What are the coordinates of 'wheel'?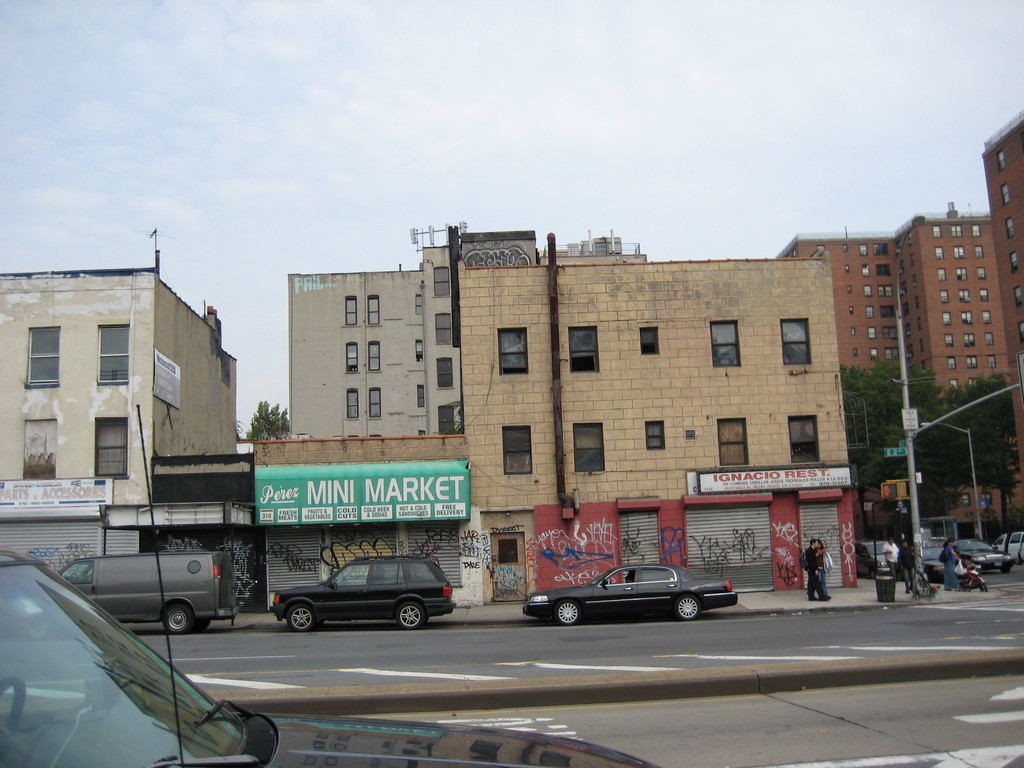
{"left": 868, "top": 567, "right": 876, "bottom": 580}.
